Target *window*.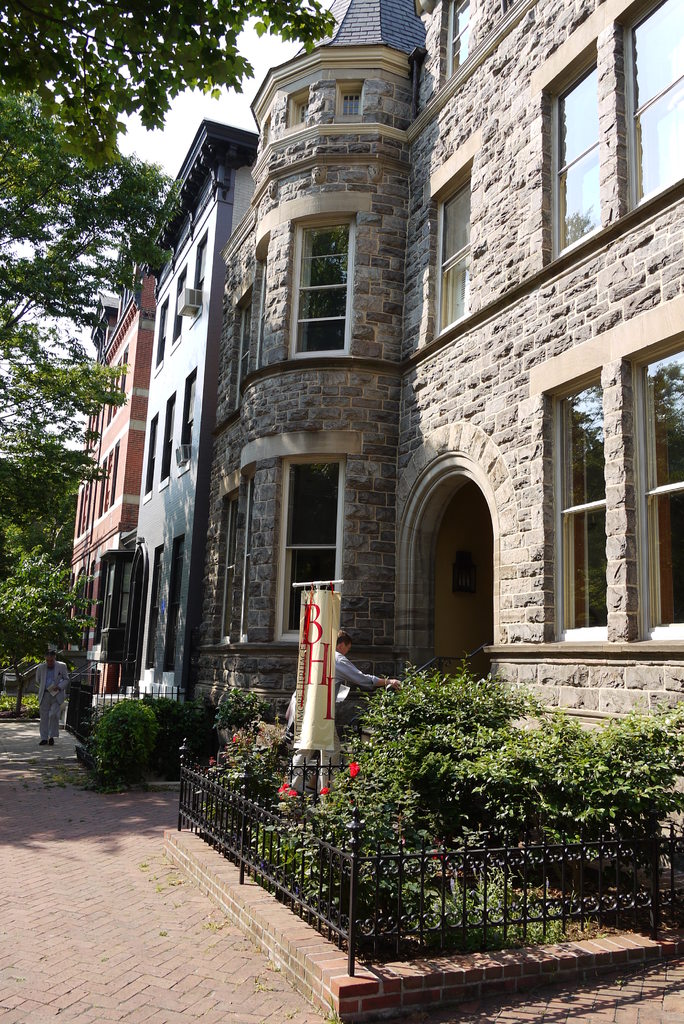
Target region: locate(548, 49, 599, 254).
